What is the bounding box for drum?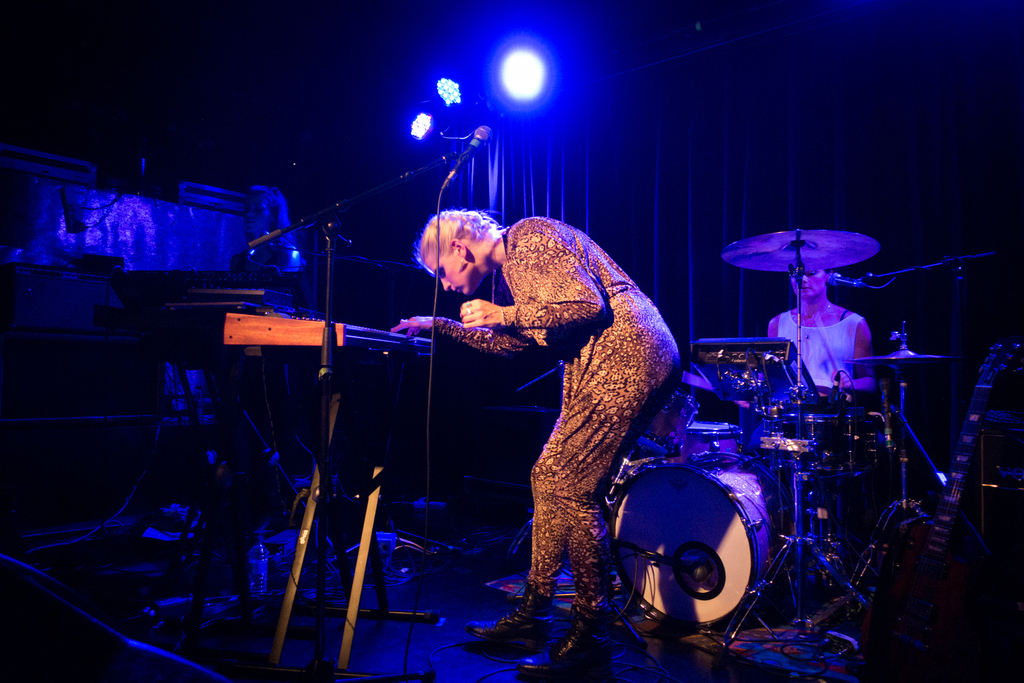
box=[608, 454, 790, 631].
